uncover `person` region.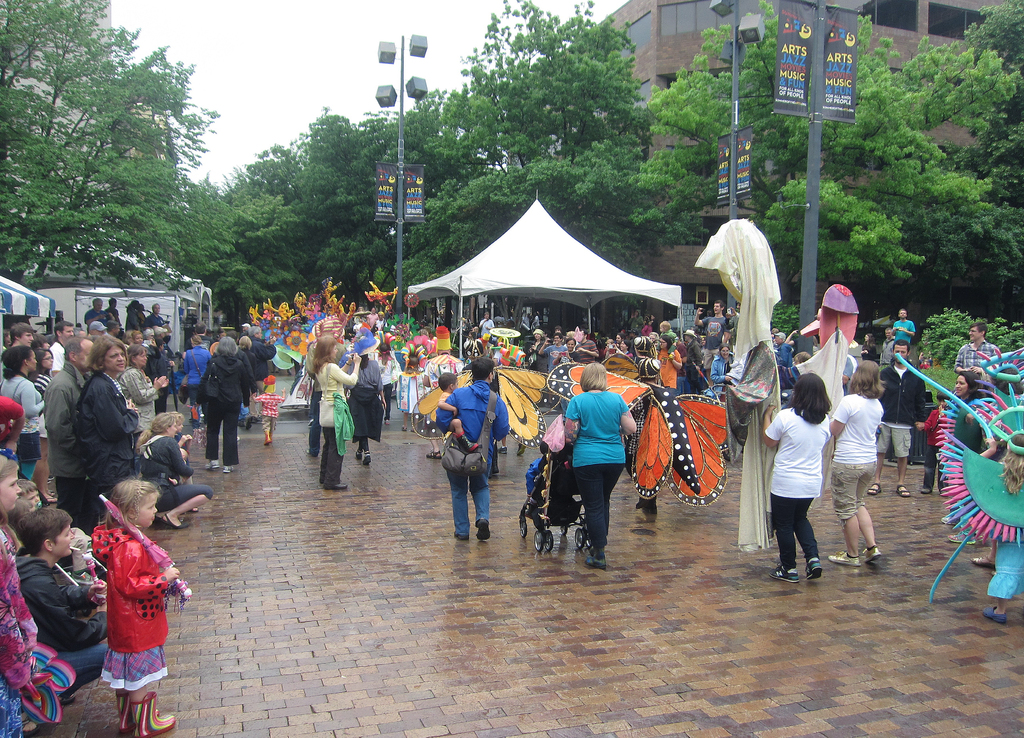
Uncovered: left=694, top=294, right=732, bottom=389.
